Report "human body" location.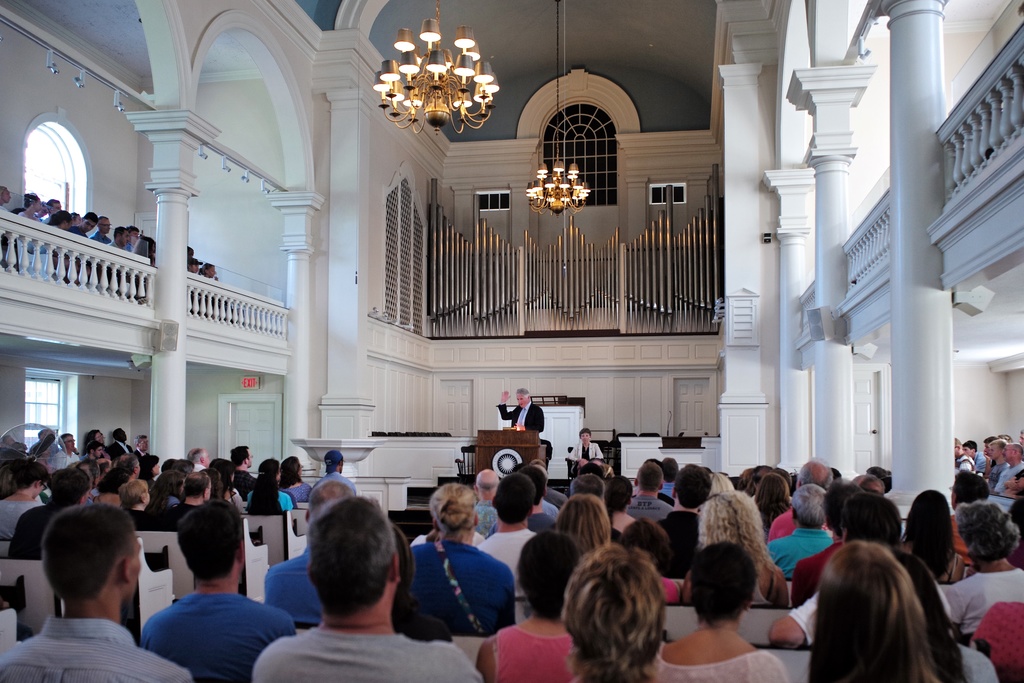
Report: (458, 457, 504, 543).
